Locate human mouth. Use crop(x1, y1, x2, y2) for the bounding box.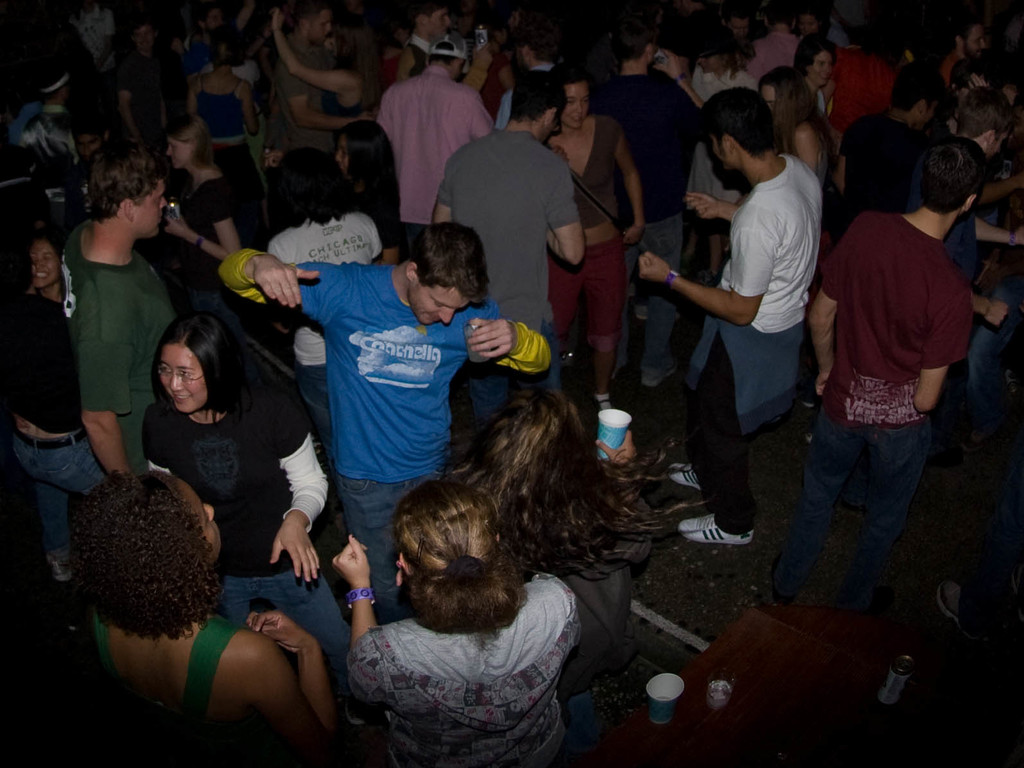
crop(570, 116, 583, 123).
